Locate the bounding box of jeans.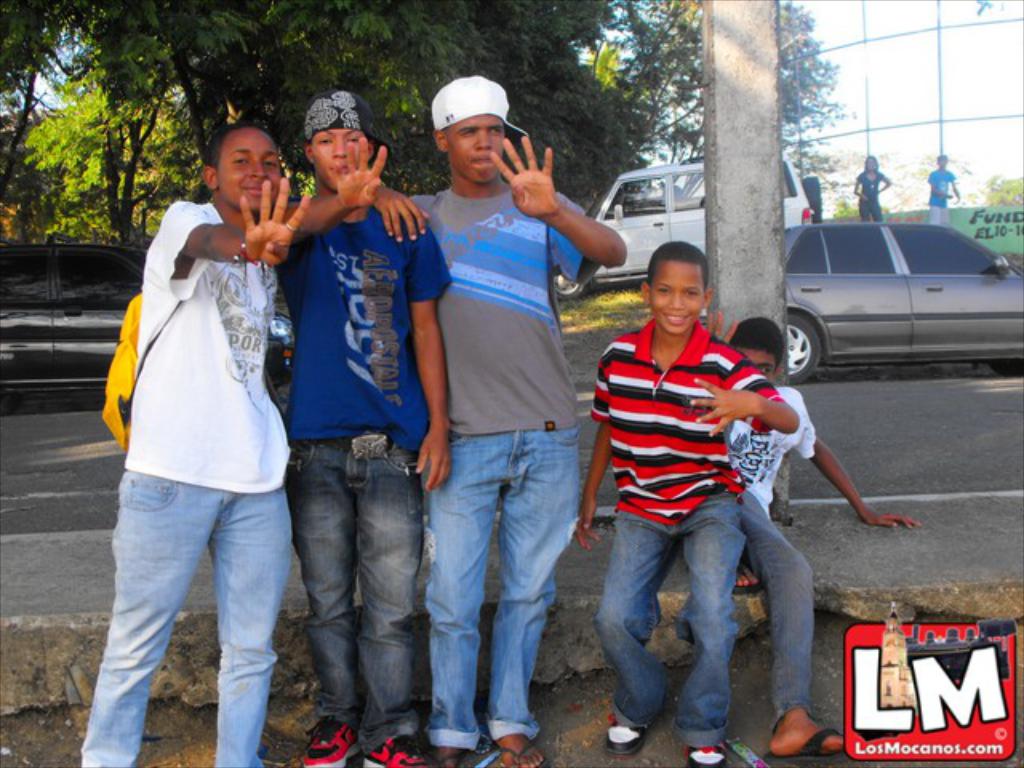
Bounding box: l=286, t=430, r=421, b=755.
